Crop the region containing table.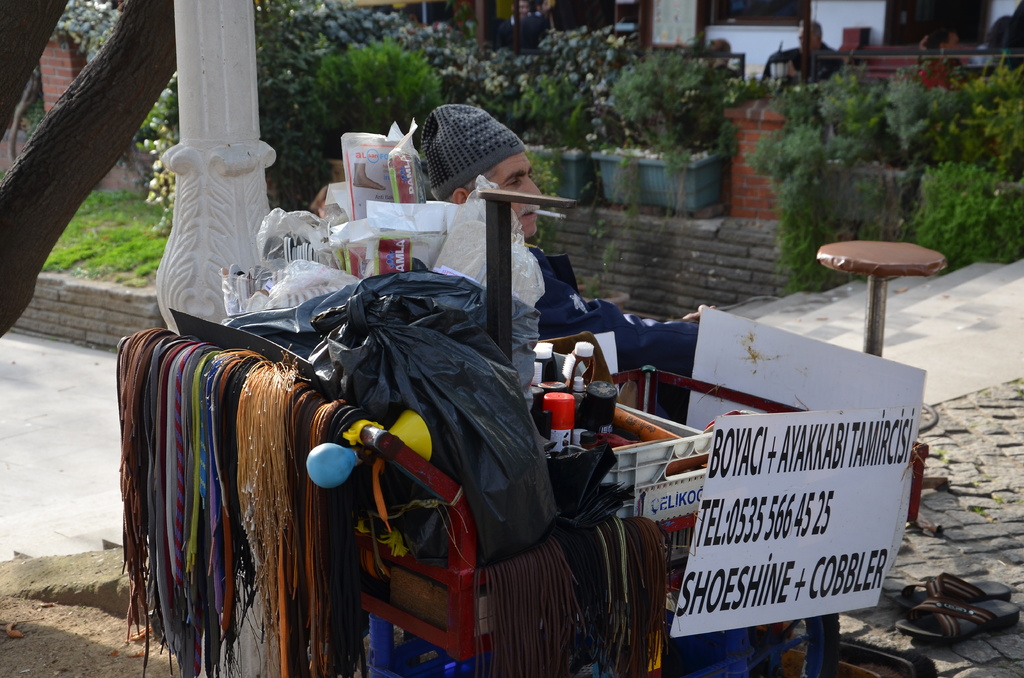
Crop region: <region>808, 245, 960, 517</region>.
